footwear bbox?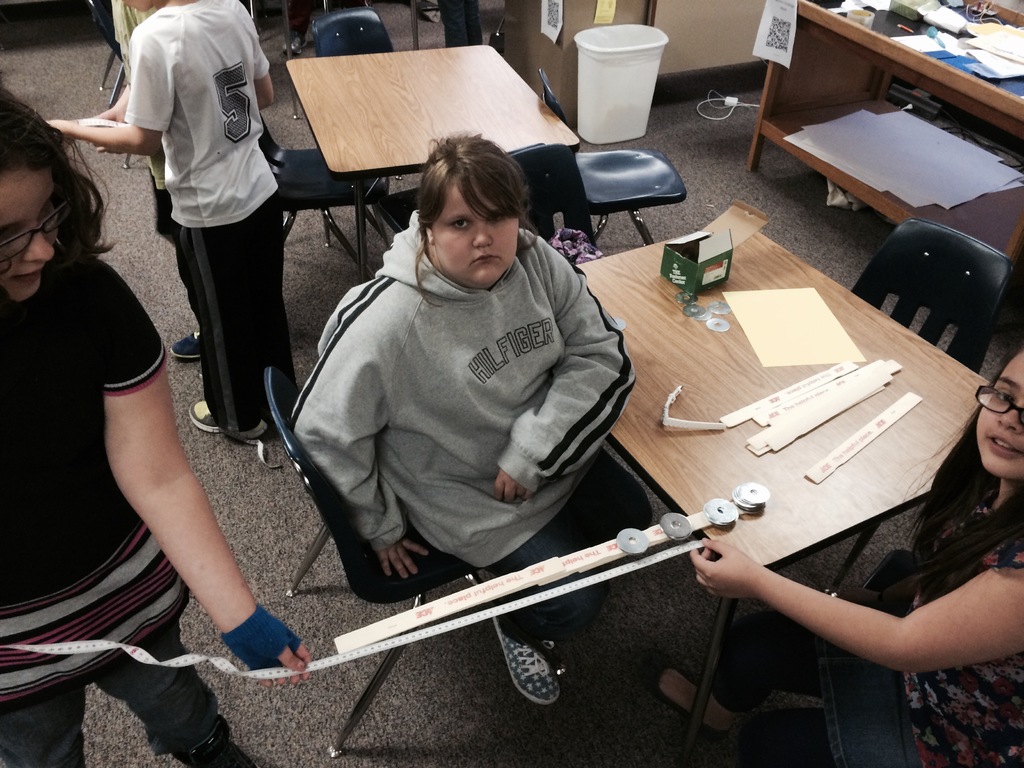
(643,646,717,741)
